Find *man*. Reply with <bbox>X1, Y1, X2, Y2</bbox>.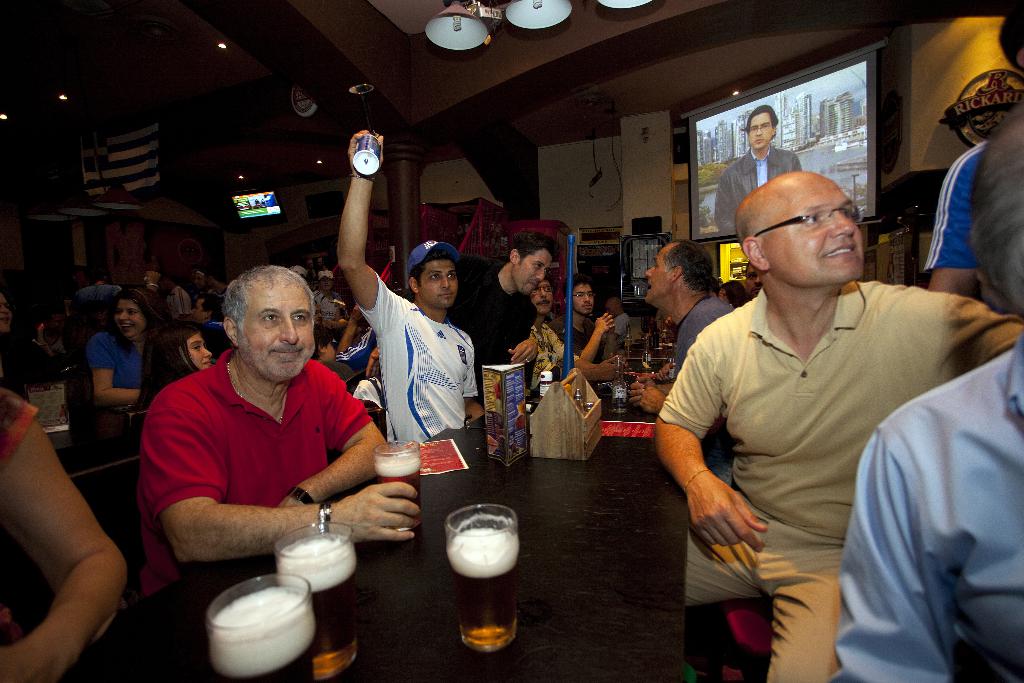
<bbox>310, 298, 330, 330</bbox>.
